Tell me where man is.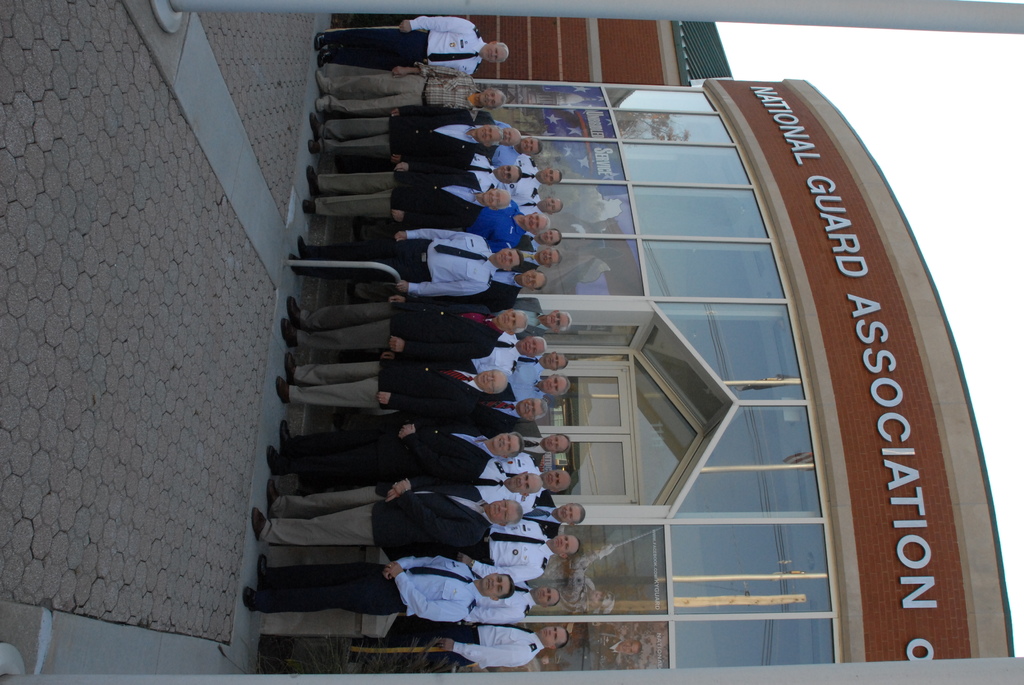
man is at bbox(404, 521, 579, 587).
